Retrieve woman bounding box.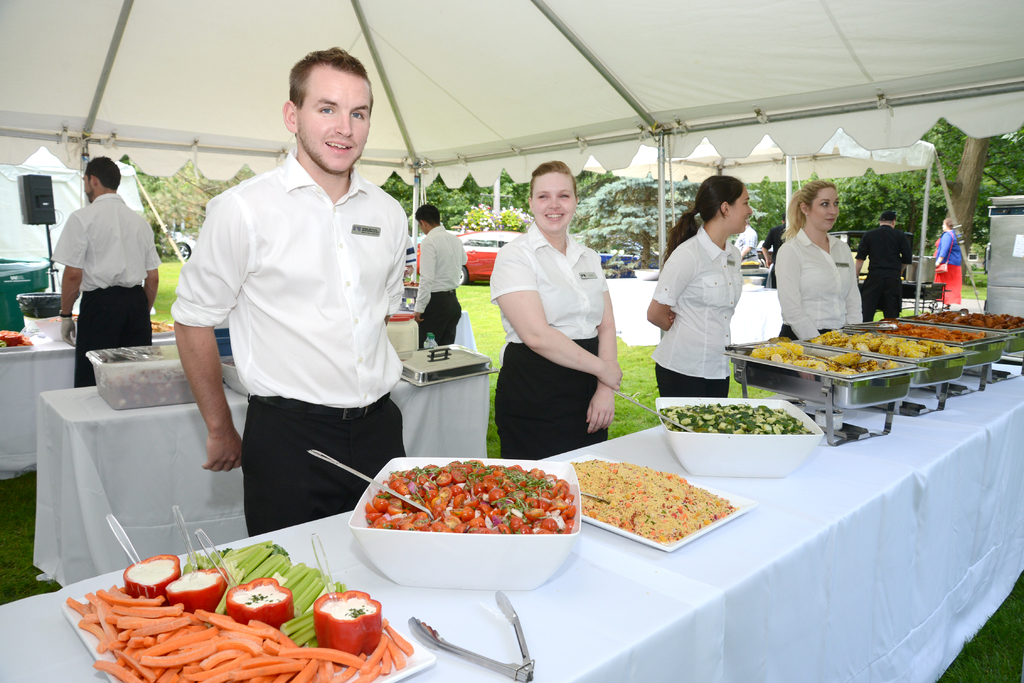
Bounding box: detection(932, 219, 966, 304).
